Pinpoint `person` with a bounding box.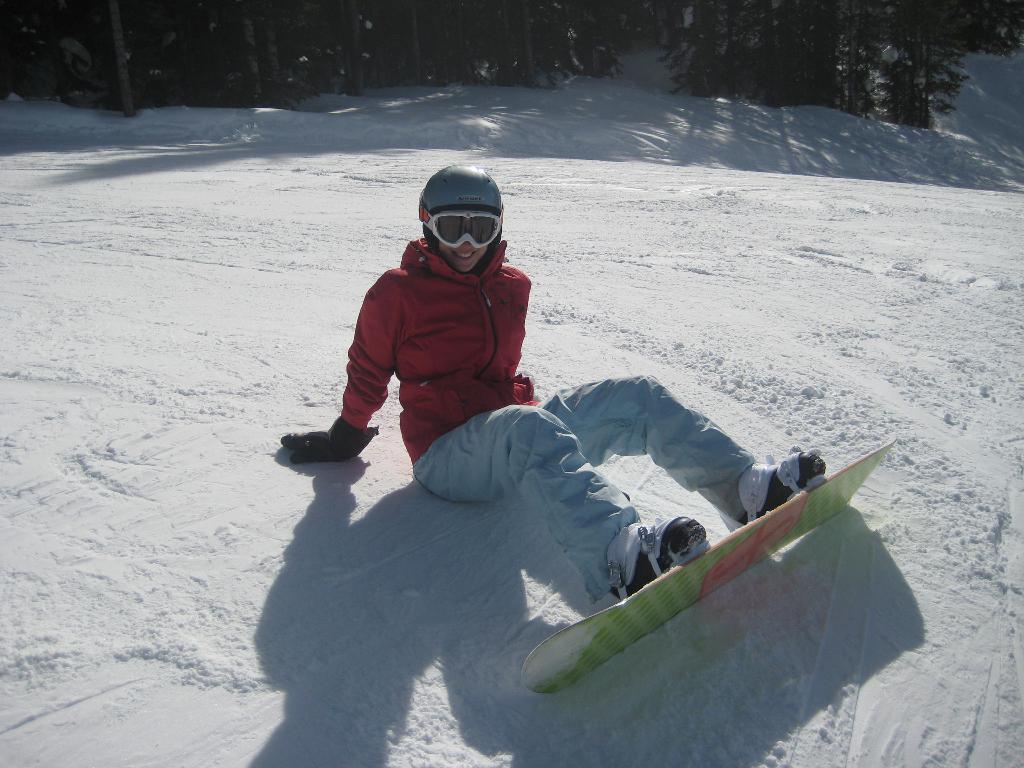
280,165,826,600.
